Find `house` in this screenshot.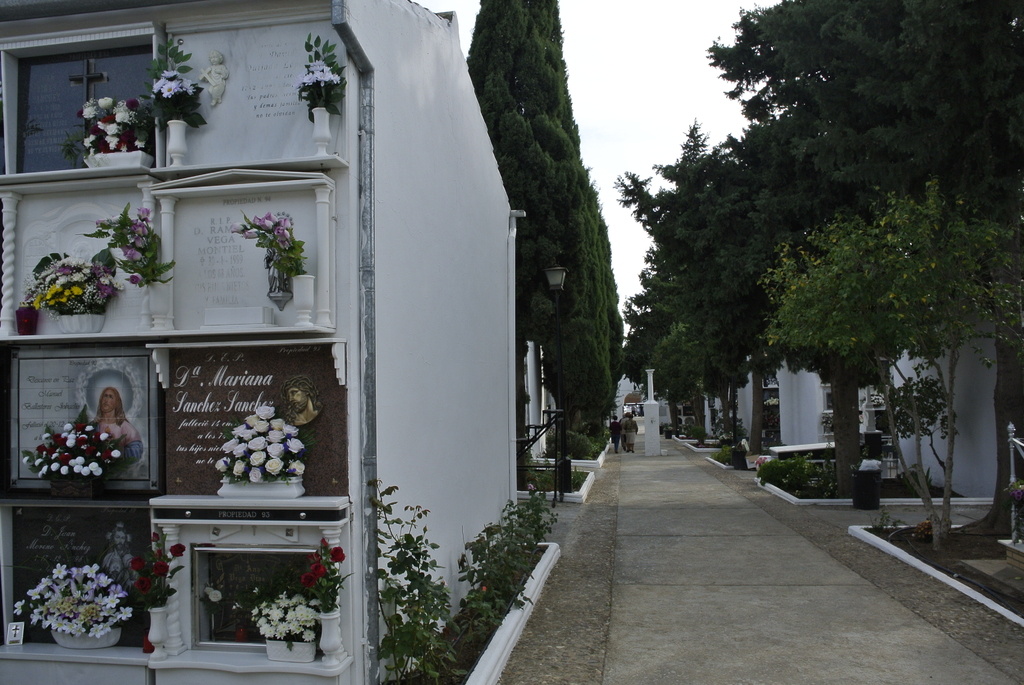
The bounding box for `house` is (x1=609, y1=356, x2=656, y2=415).
